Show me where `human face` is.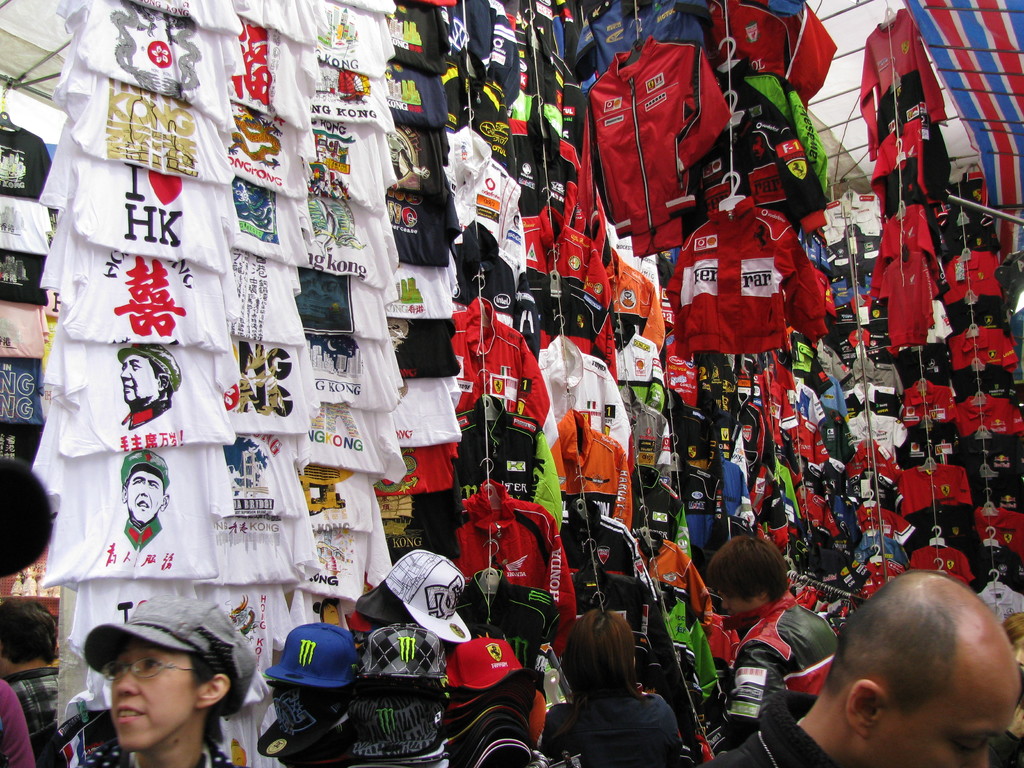
`human face` is at [102,646,195,753].
